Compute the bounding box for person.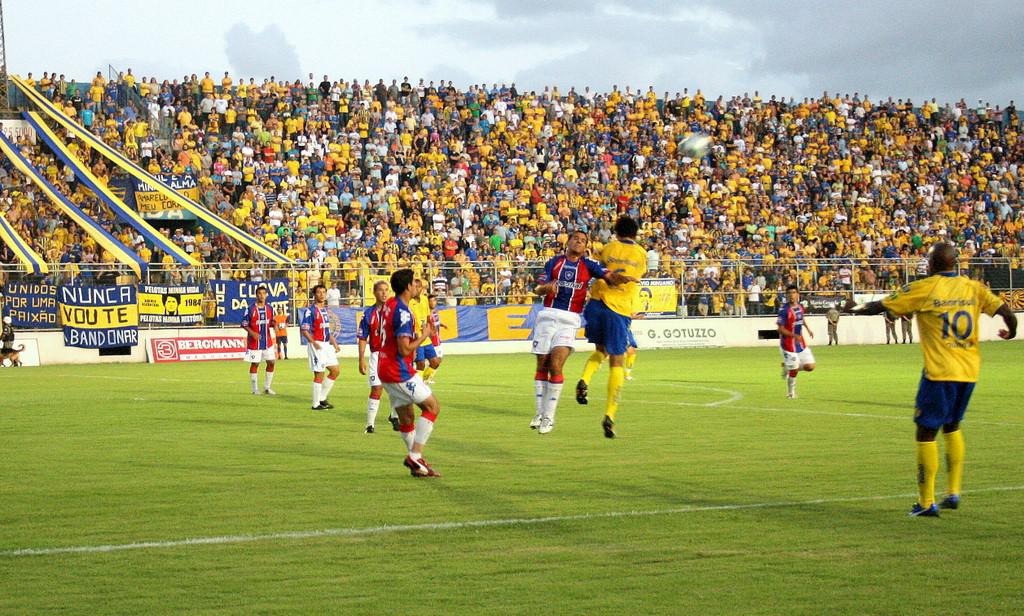
box=[360, 278, 402, 438].
